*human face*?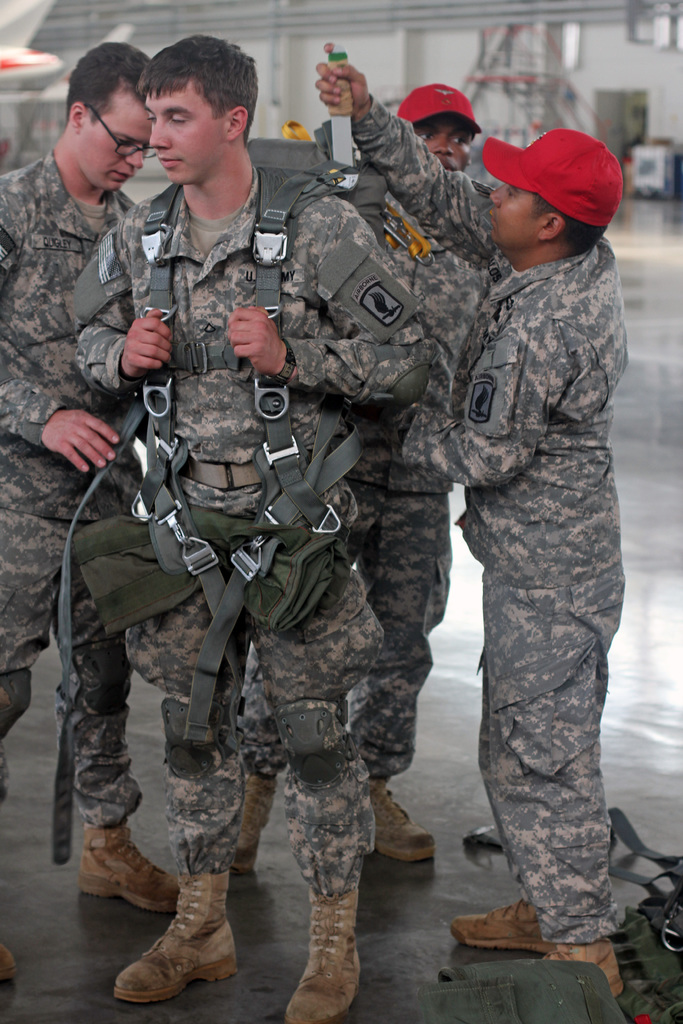
[486,180,539,246]
